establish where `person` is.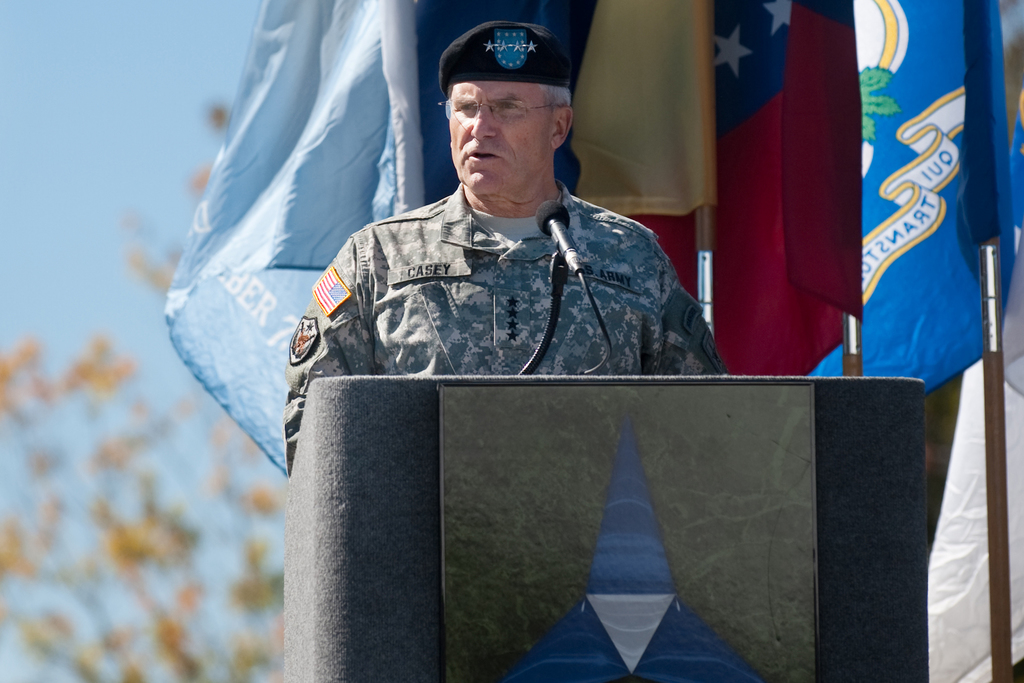
Established at [282,21,742,483].
